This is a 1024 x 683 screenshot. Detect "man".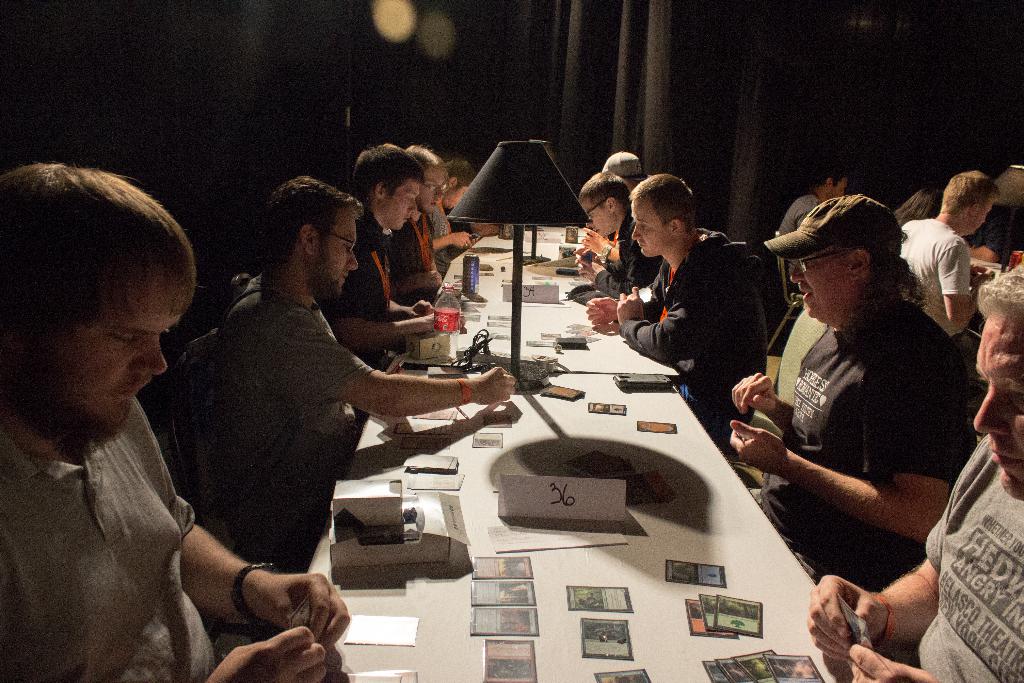
{"left": 318, "top": 143, "right": 466, "bottom": 435}.
